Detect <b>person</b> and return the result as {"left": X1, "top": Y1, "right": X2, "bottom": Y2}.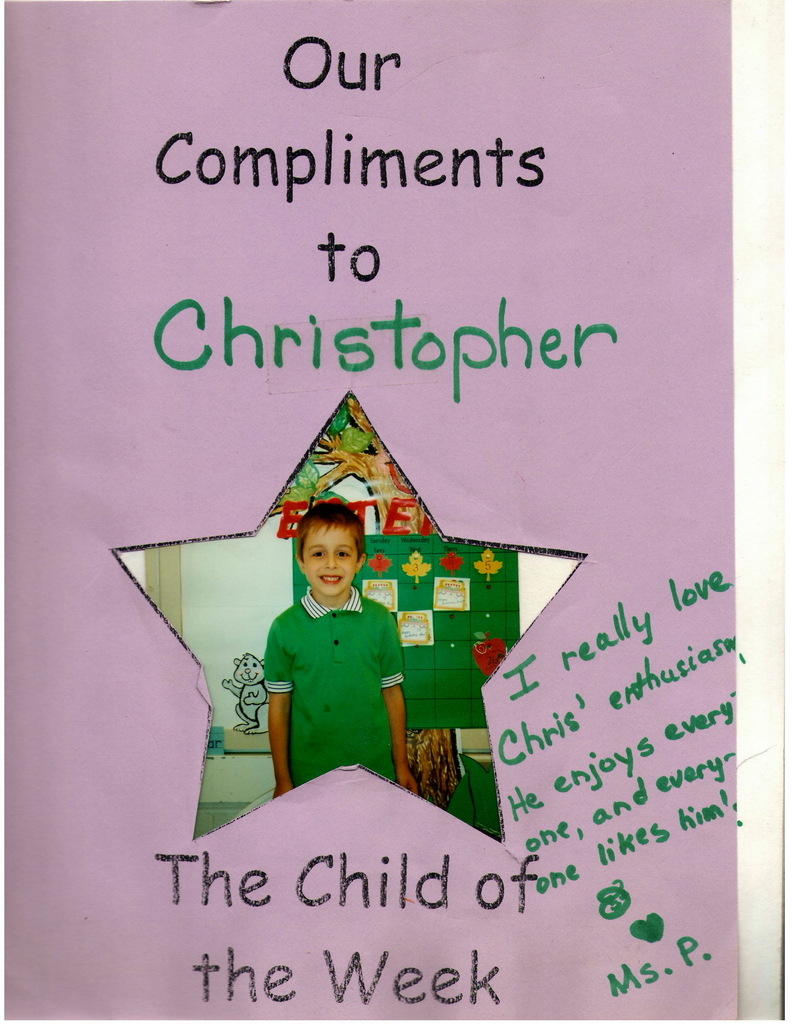
{"left": 251, "top": 500, "right": 418, "bottom": 831}.
